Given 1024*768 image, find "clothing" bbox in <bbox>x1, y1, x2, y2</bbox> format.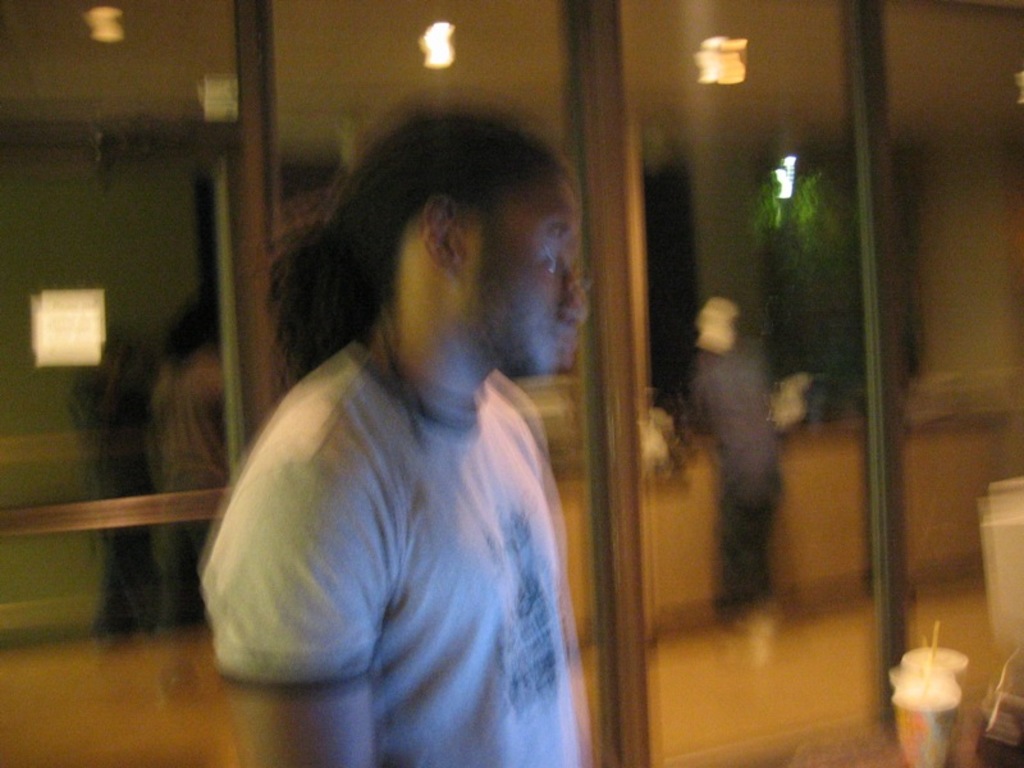
<bbox>210, 255, 604, 735</bbox>.
